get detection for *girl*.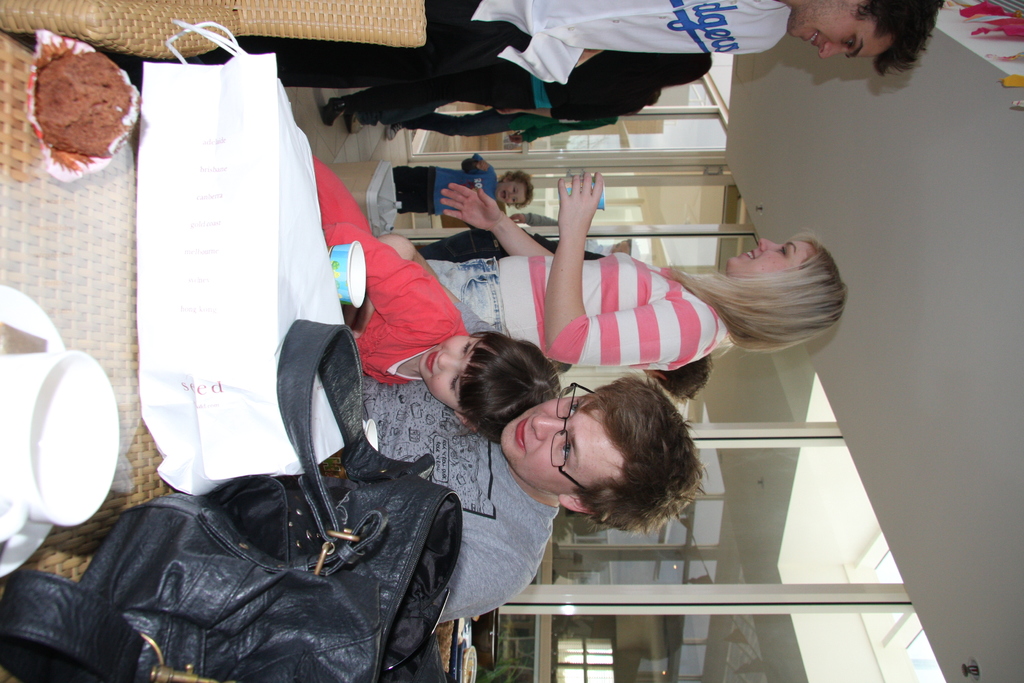
Detection: detection(422, 224, 851, 363).
